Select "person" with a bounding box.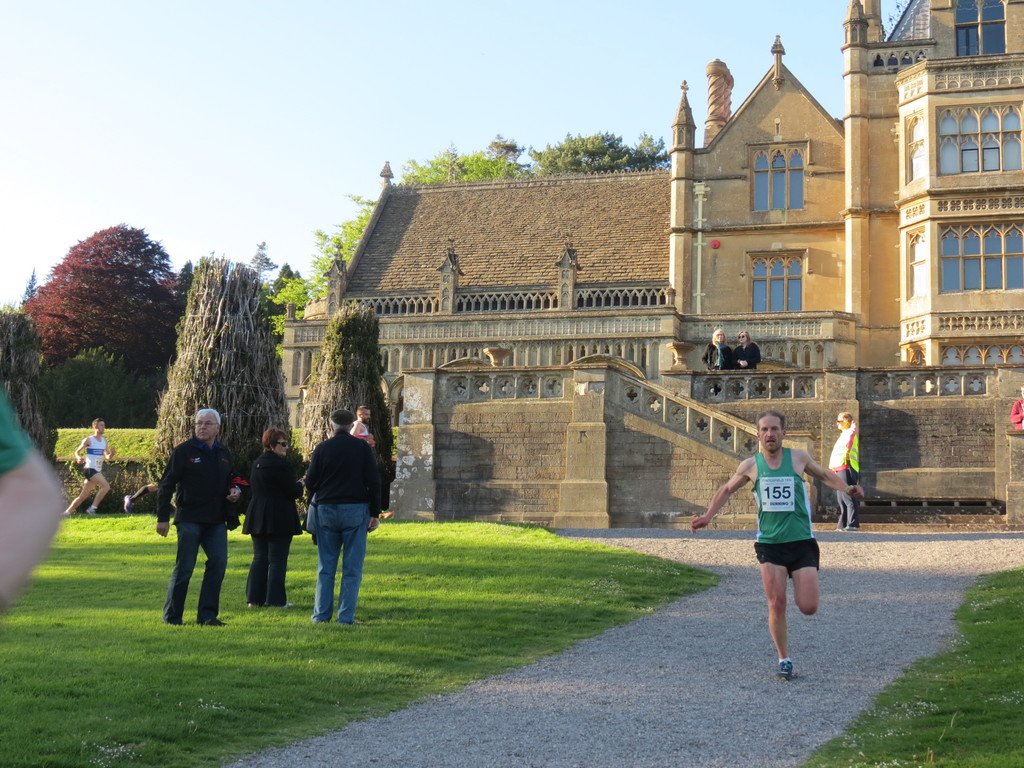
[157,401,233,634].
